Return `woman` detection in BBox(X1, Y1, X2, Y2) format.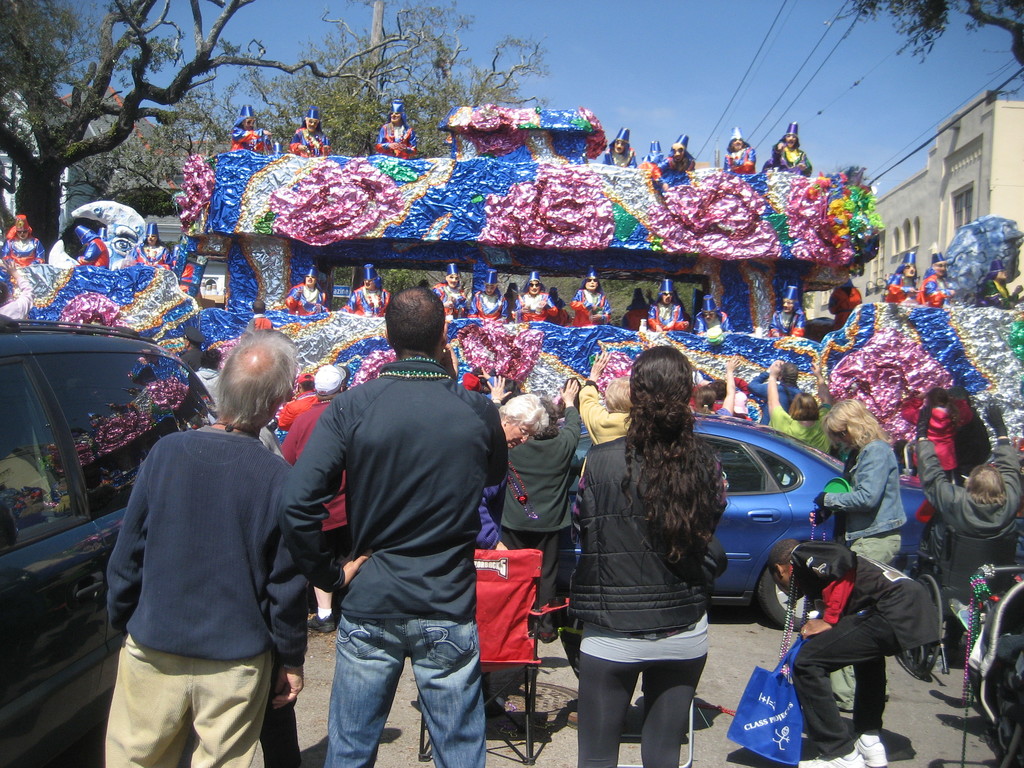
BBox(820, 390, 908, 561).
